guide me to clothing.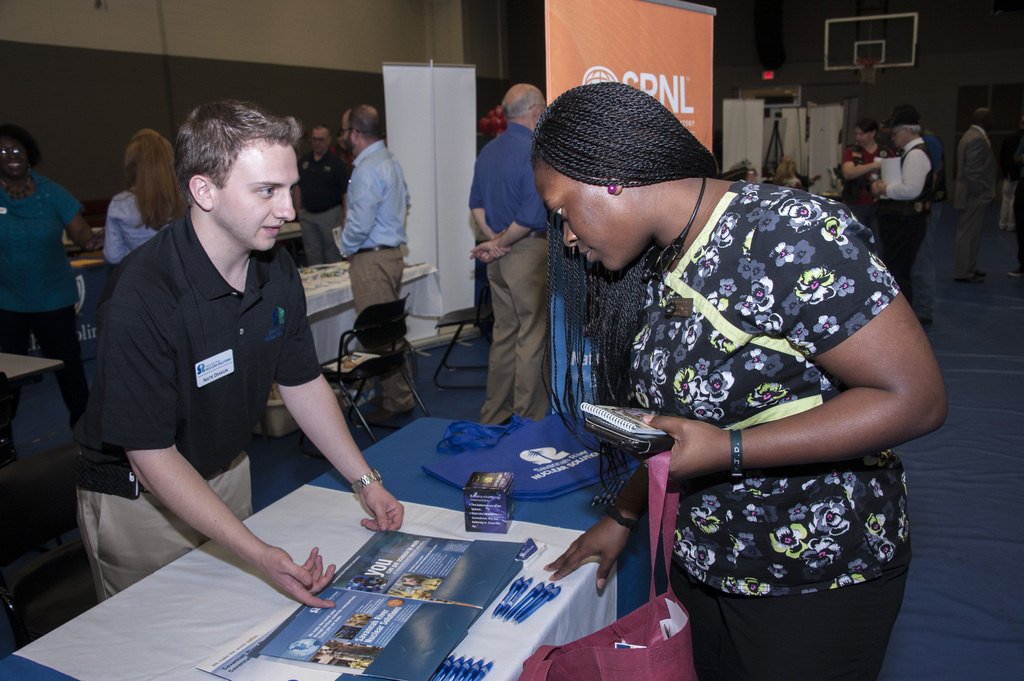
Guidance: l=0, t=170, r=111, b=445.
